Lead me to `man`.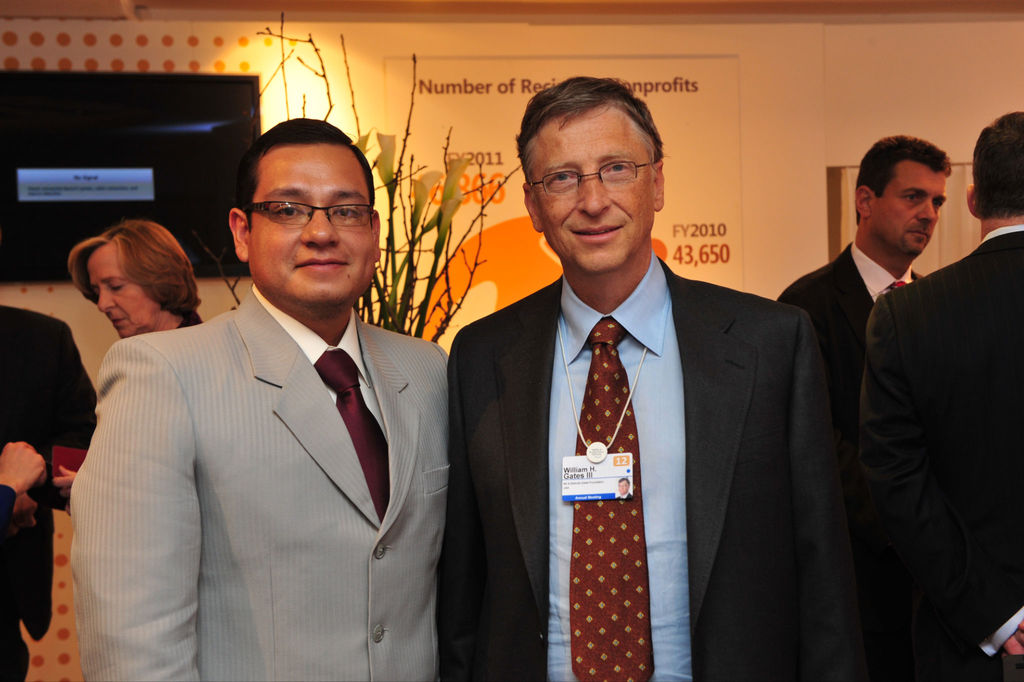
Lead to left=63, top=110, right=456, bottom=681.
